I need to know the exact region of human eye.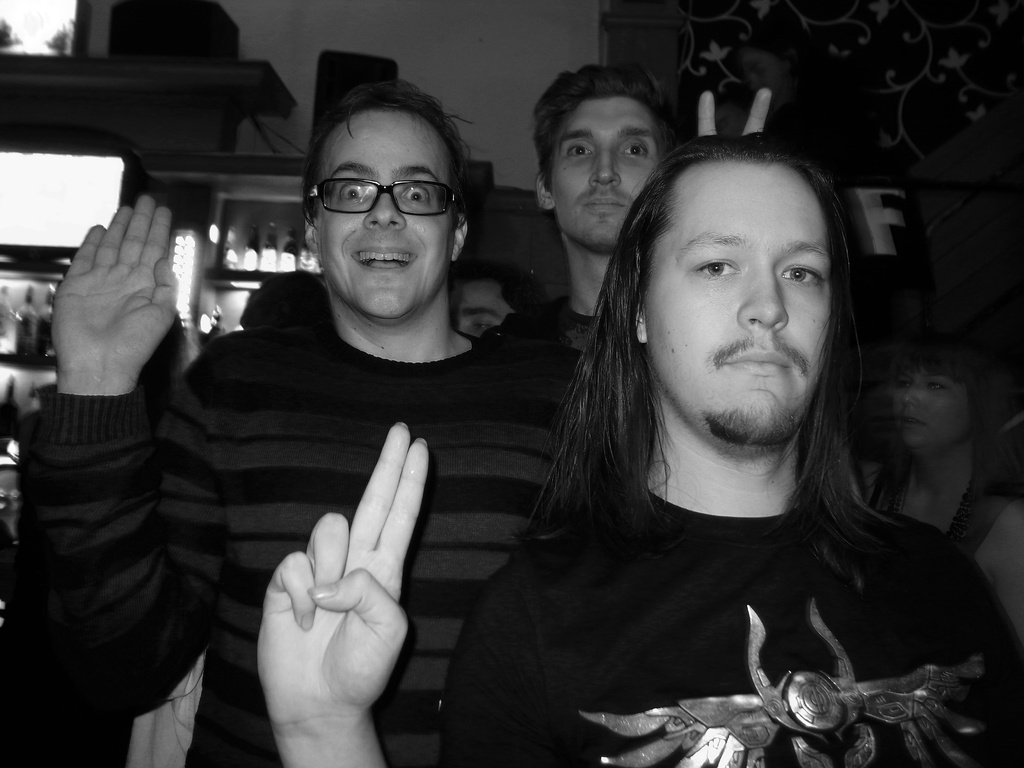
Region: {"x1": 621, "y1": 139, "x2": 655, "y2": 165}.
